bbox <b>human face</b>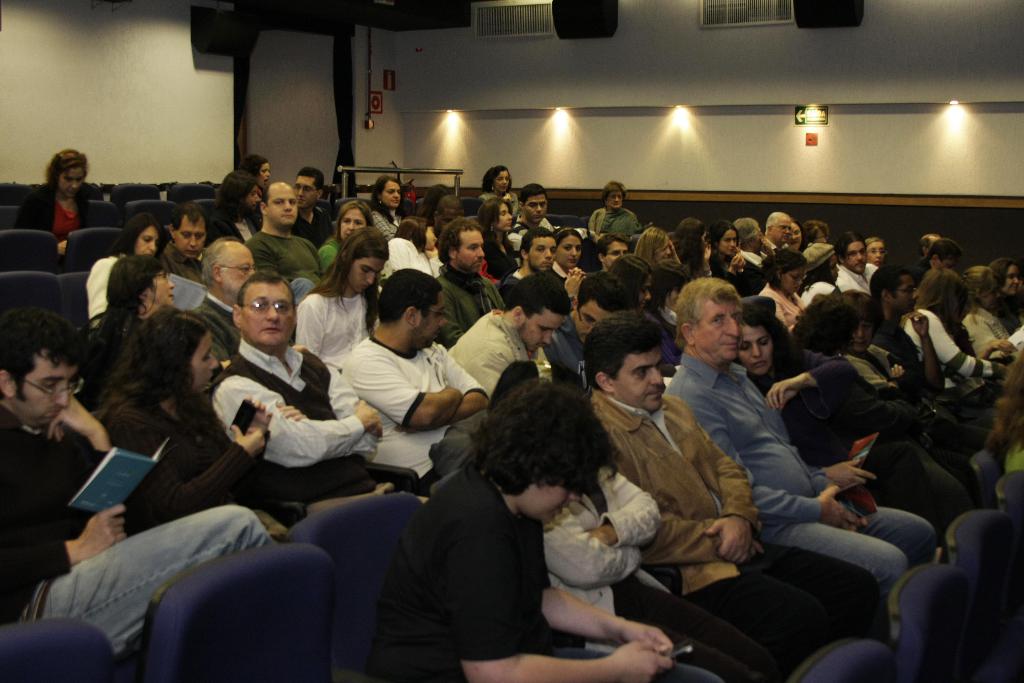
bbox(348, 257, 385, 290)
